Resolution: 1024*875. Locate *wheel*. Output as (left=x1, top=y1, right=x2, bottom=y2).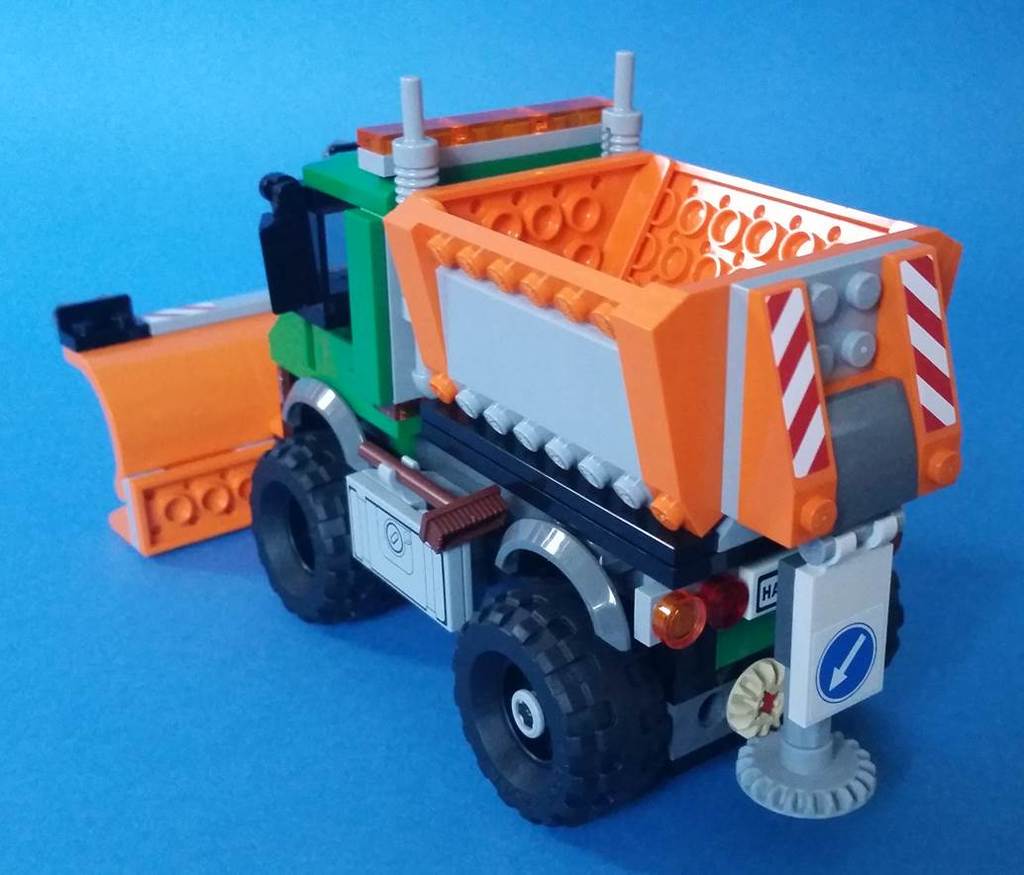
(left=240, top=436, right=405, bottom=635).
